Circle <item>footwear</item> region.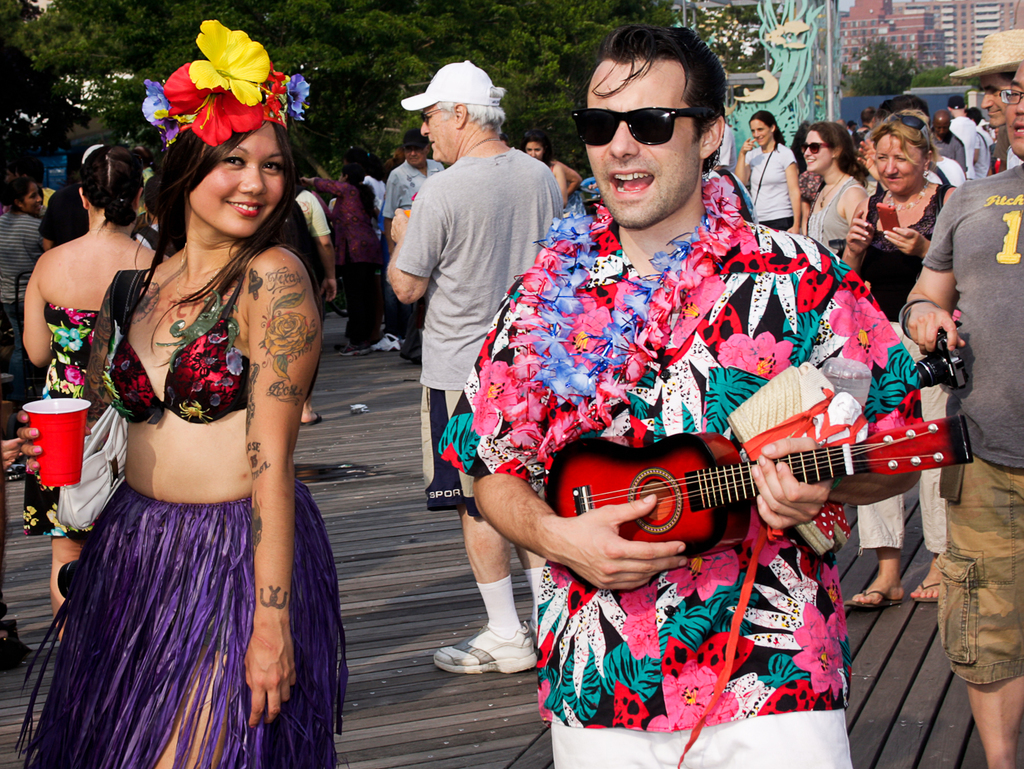
Region: [left=434, top=626, right=540, bottom=673].
